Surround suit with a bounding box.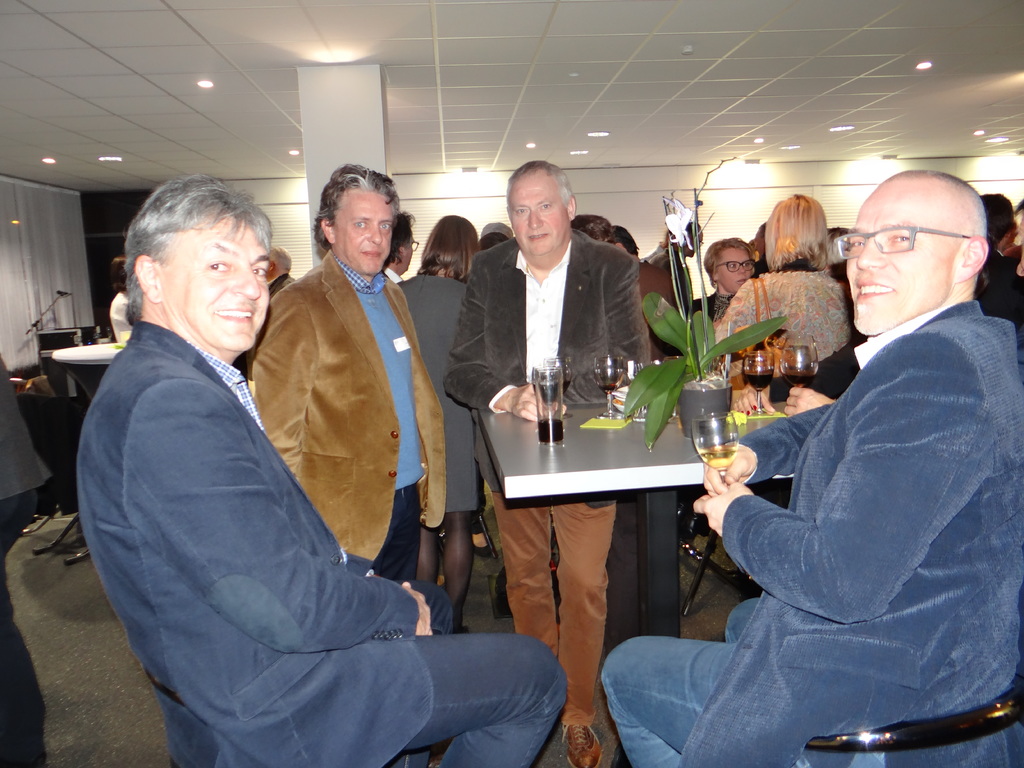
detection(252, 251, 447, 582).
